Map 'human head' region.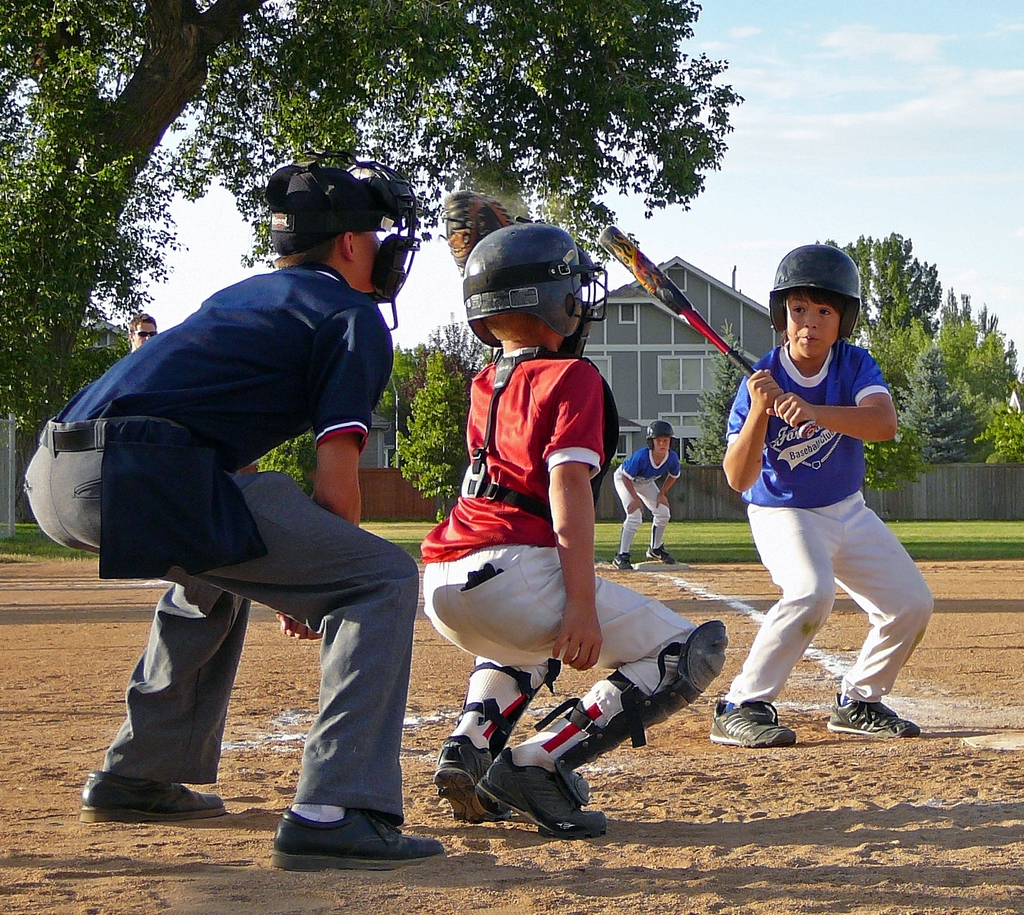
Mapped to 643/421/675/452.
